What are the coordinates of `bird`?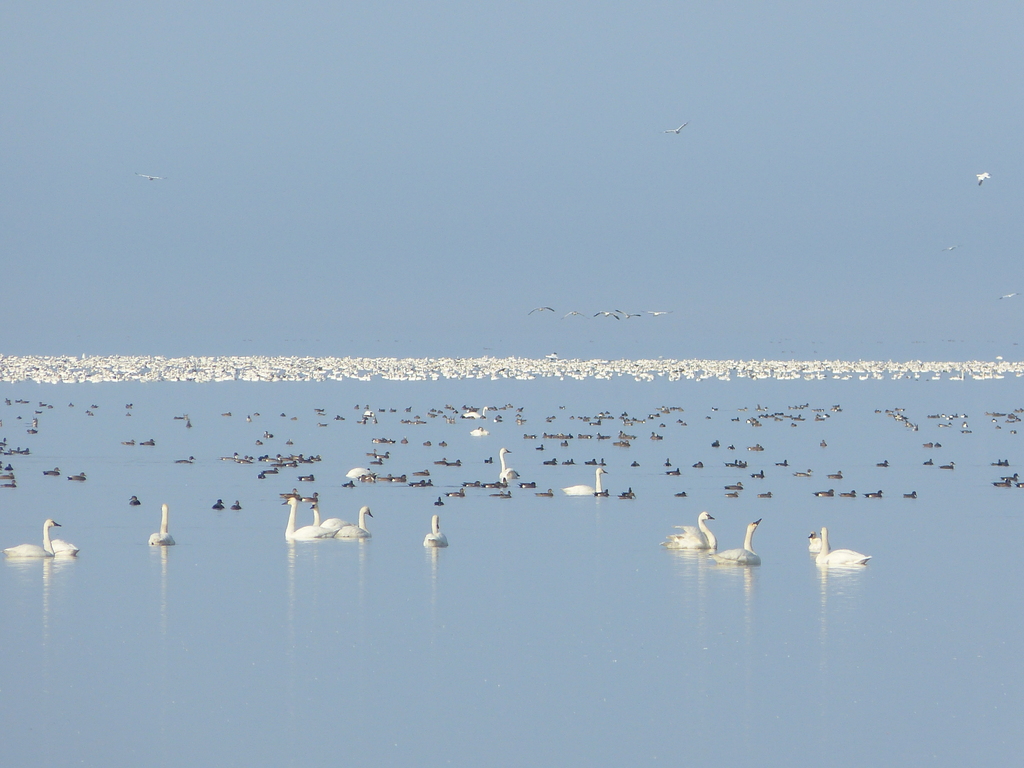
[left=923, top=458, right=933, bottom=467].
